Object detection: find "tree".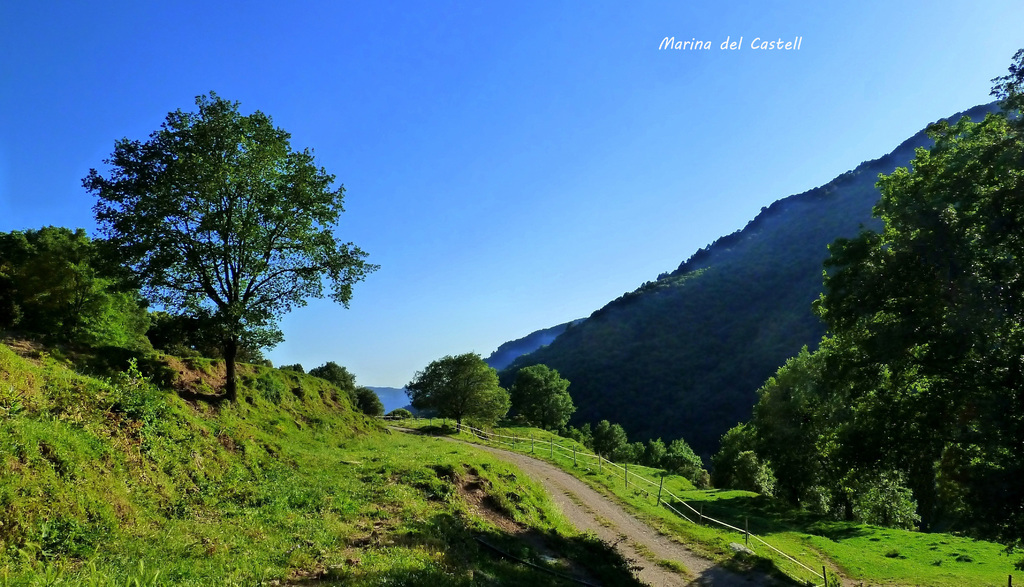
bbox(496, 364, 573, 431).
